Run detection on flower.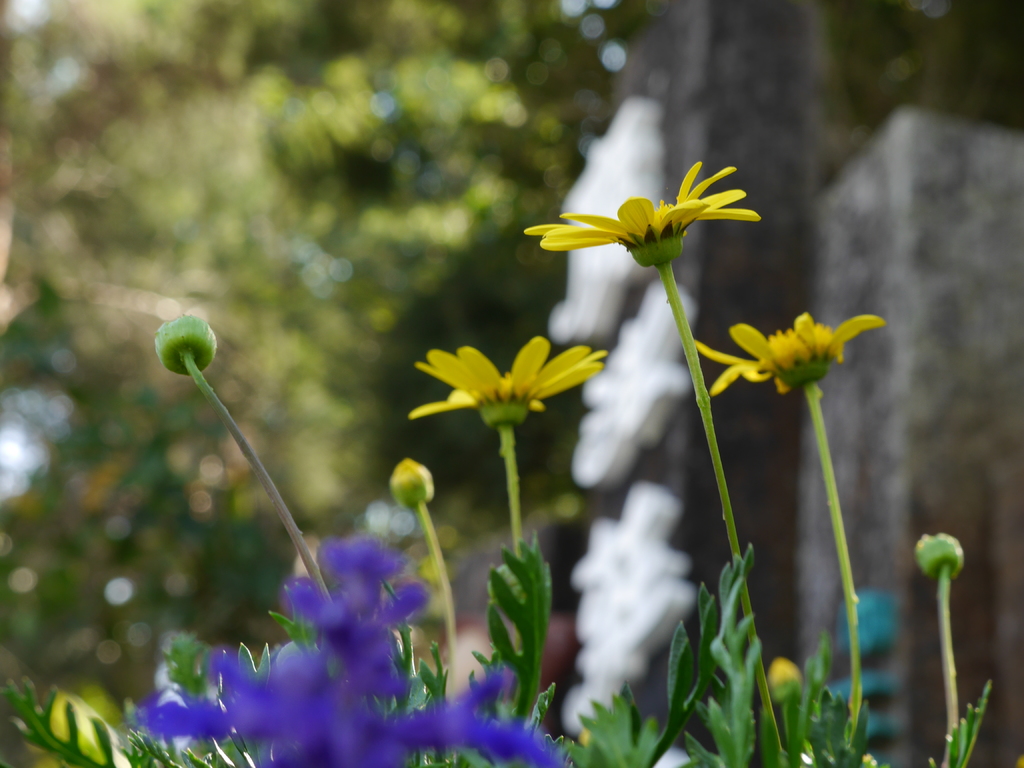
Result: 412:332:609:438.
